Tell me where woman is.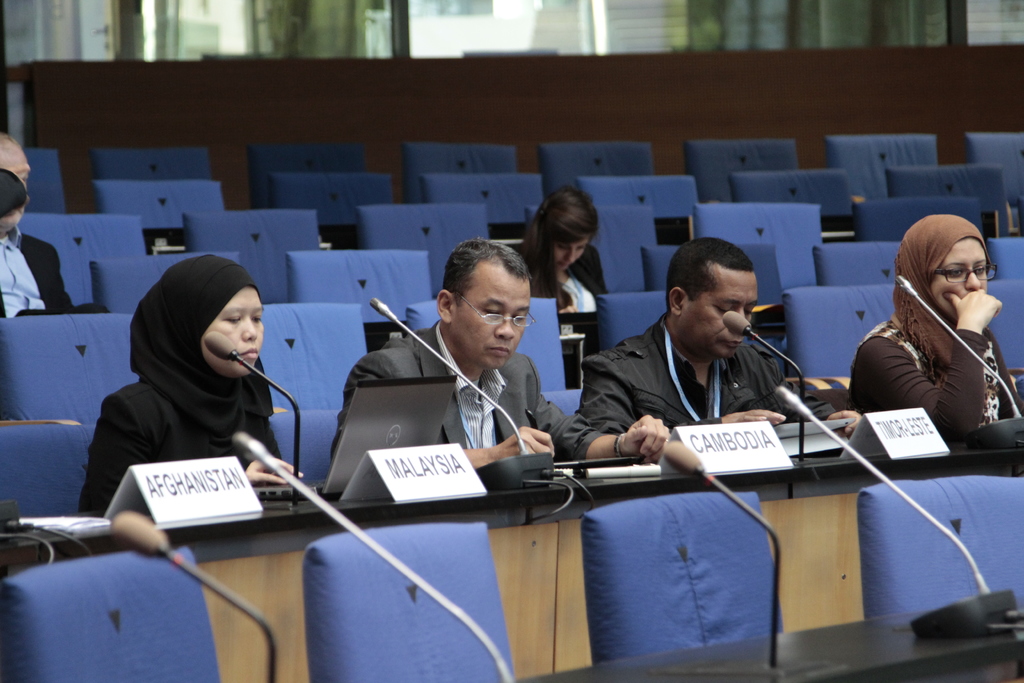
woman is at detection(89, 258, 301, 541).
